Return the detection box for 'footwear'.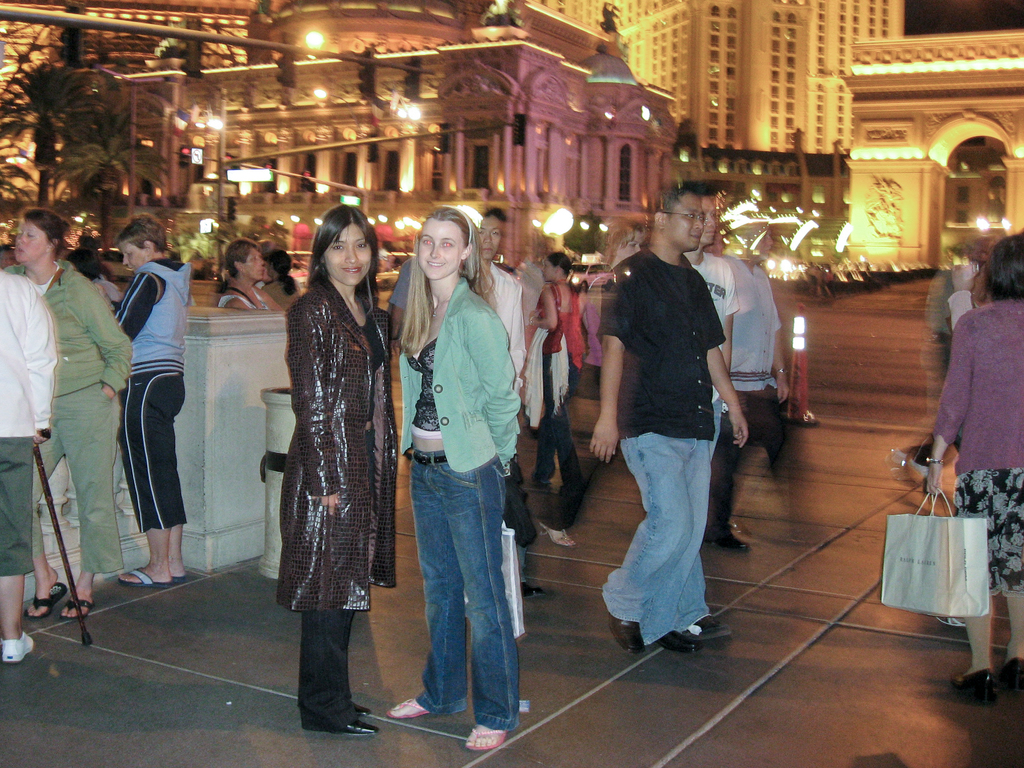
left=609, top=614, right=651, bottom=655.
